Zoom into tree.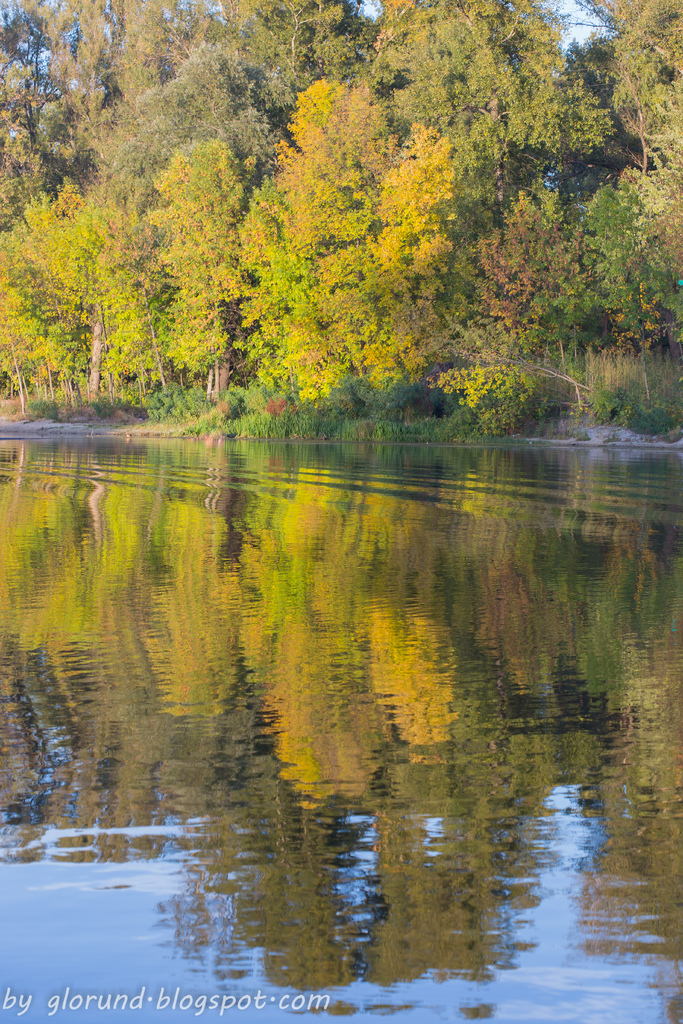
Zoom target: pyautogui.locateOnScreen(475, 190, 584, 342).
